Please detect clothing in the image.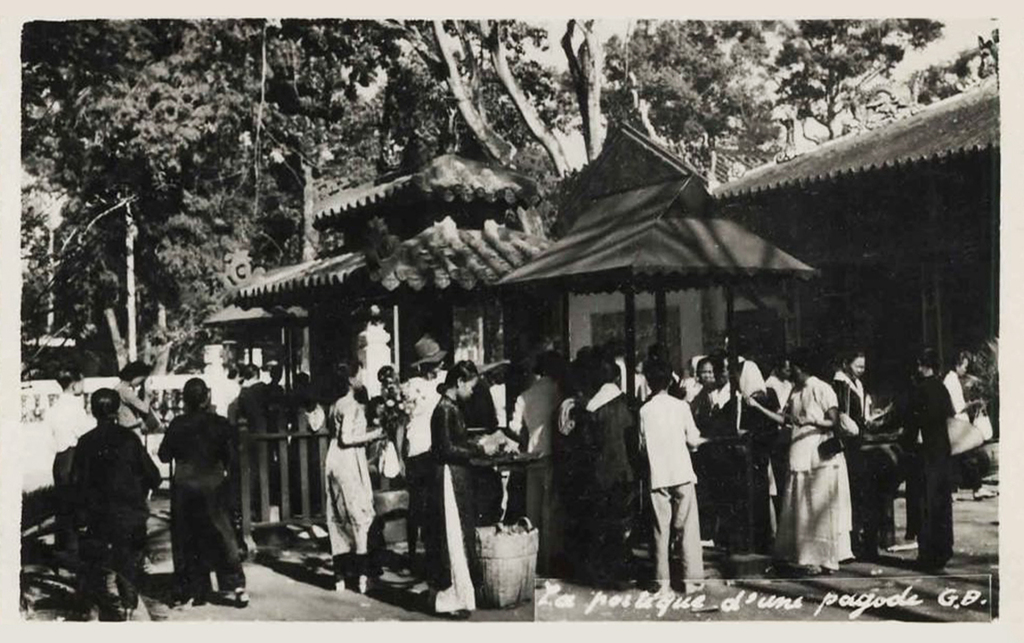
bbox=(516, 379, 565, 557).
